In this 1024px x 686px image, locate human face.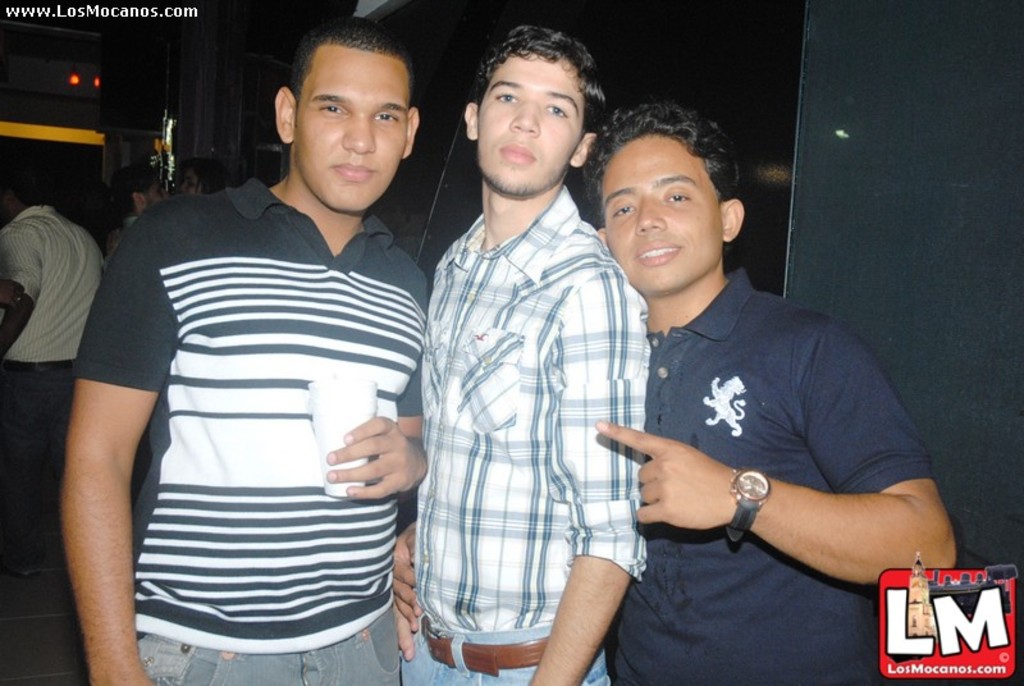
Bounding box: bbox=(602, 127, 722, 291).
